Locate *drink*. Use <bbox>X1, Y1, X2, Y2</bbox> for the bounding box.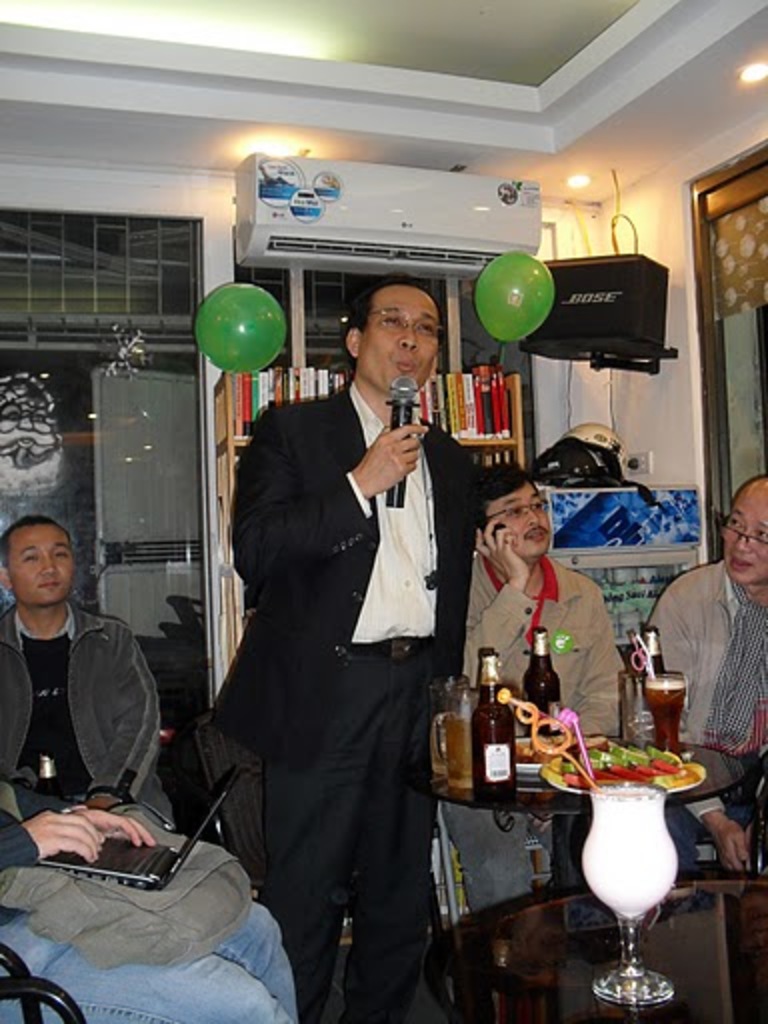
<bbox>474, 652, 514, 810</bbox>.
